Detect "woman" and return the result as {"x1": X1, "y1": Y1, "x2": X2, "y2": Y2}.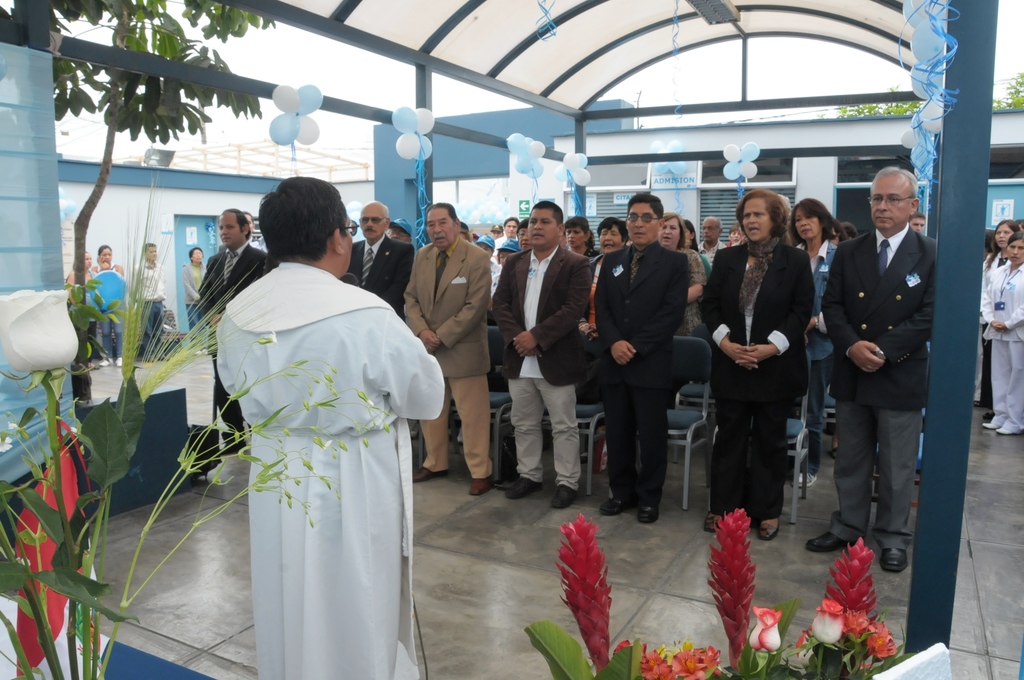
{"x1": 830, "y1": 224, "x2": 847, "y2": 241}.
